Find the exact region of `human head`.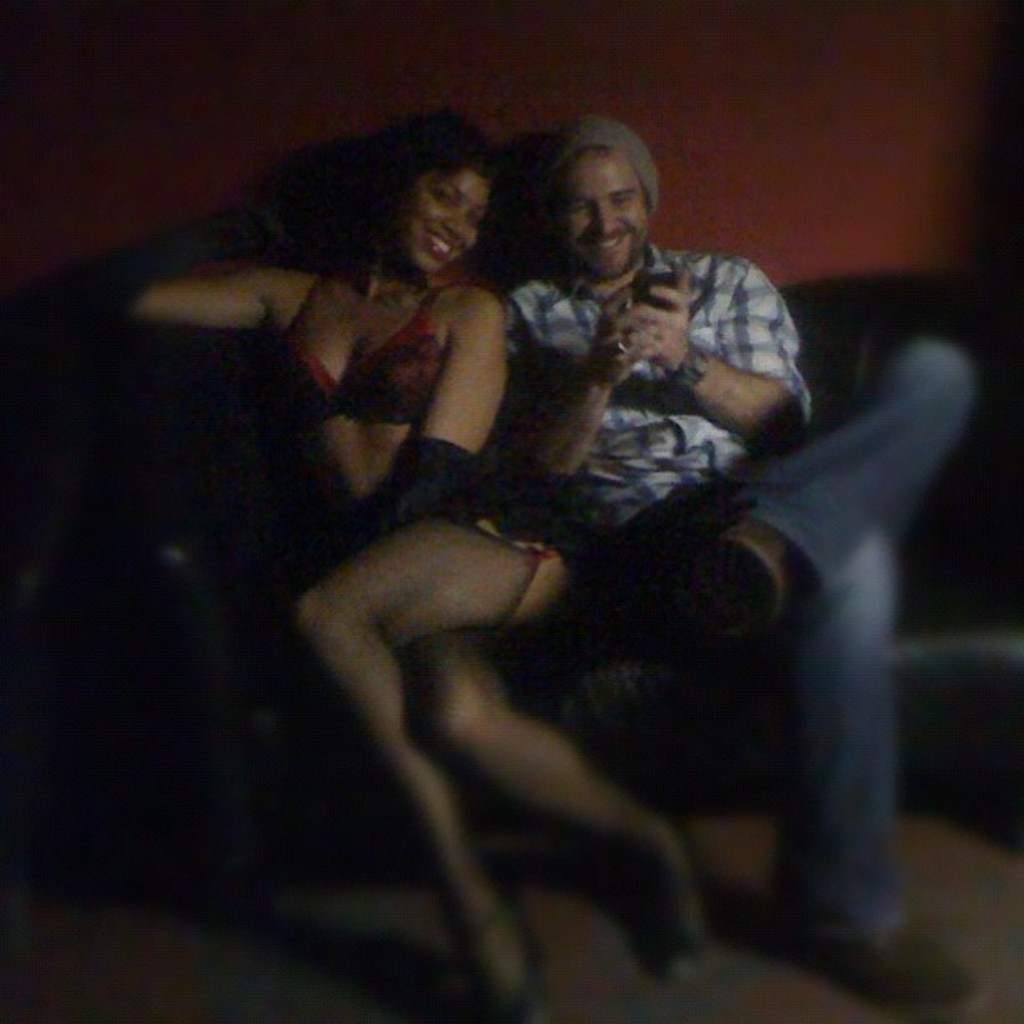
Exact region: box=[346, 124, 502, 274].
